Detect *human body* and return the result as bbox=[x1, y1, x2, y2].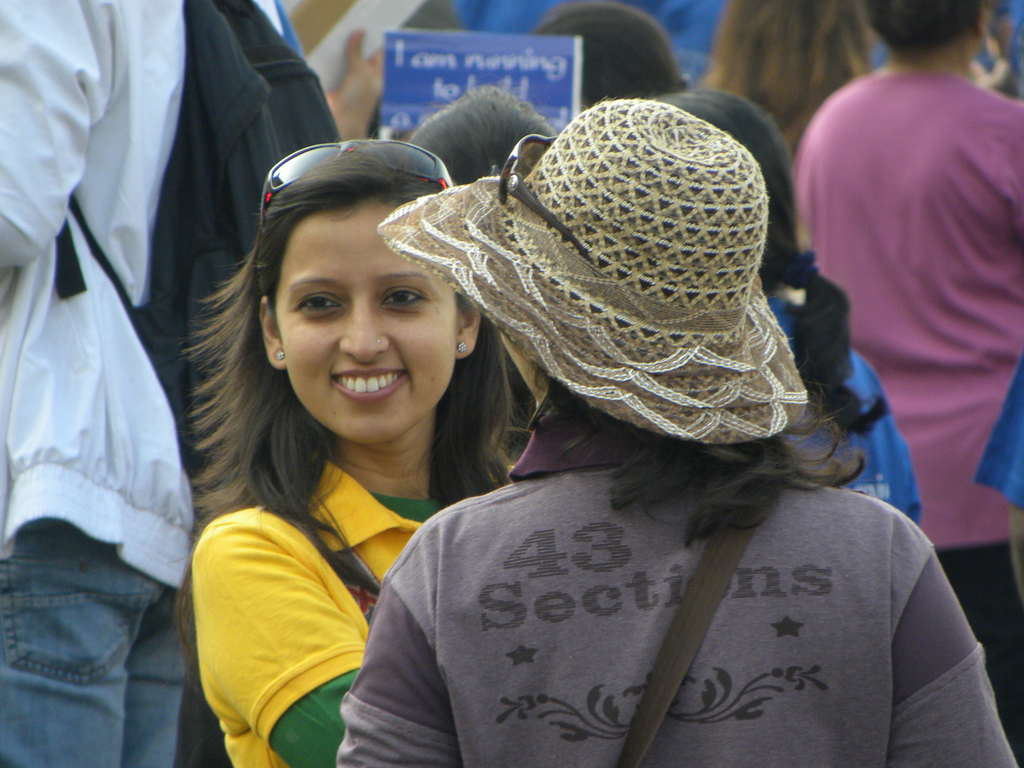
bbox=[788, 0, 1023, 575].
